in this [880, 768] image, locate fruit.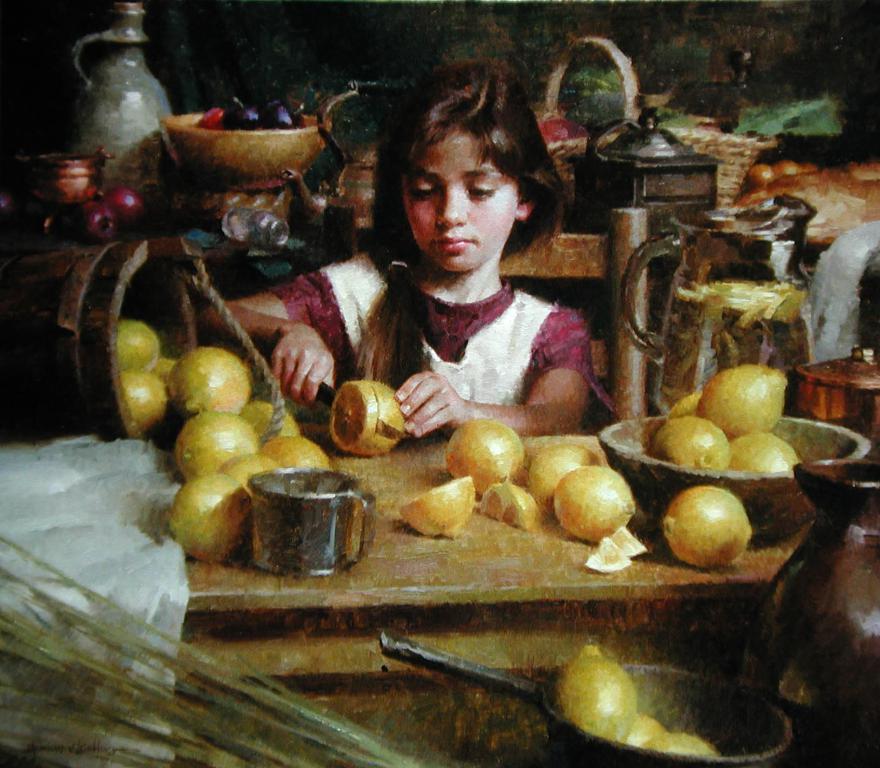
Bounding box: rect(732, 430, 796, 475).
